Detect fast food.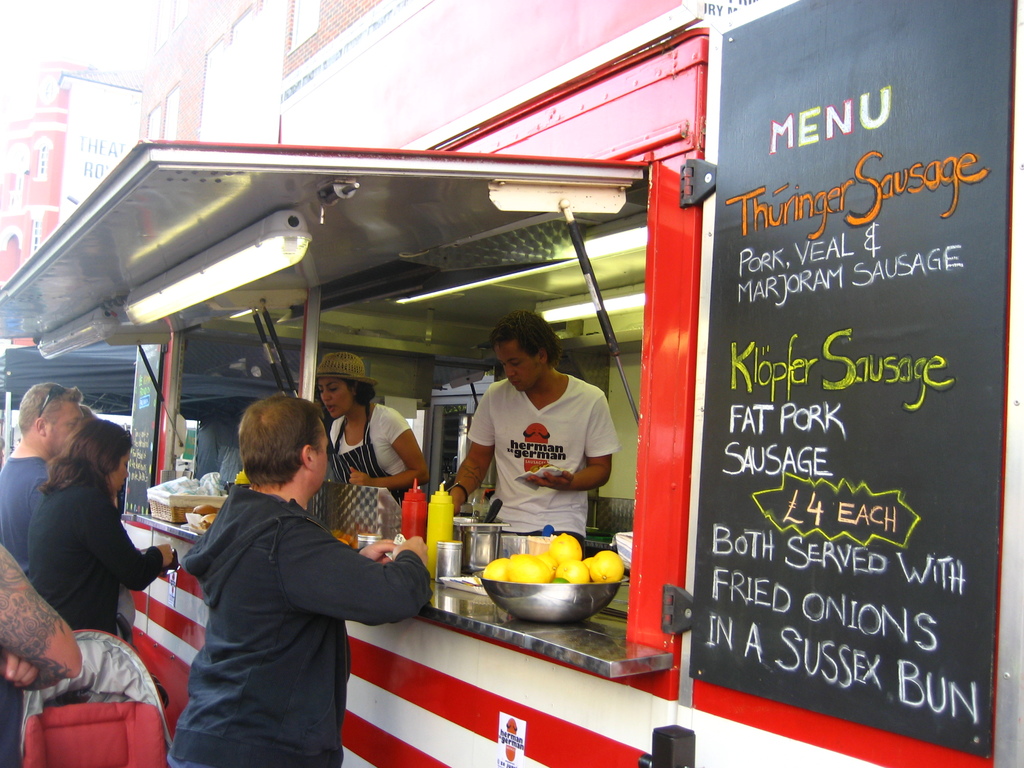
Detected at [191,495,218,514].
